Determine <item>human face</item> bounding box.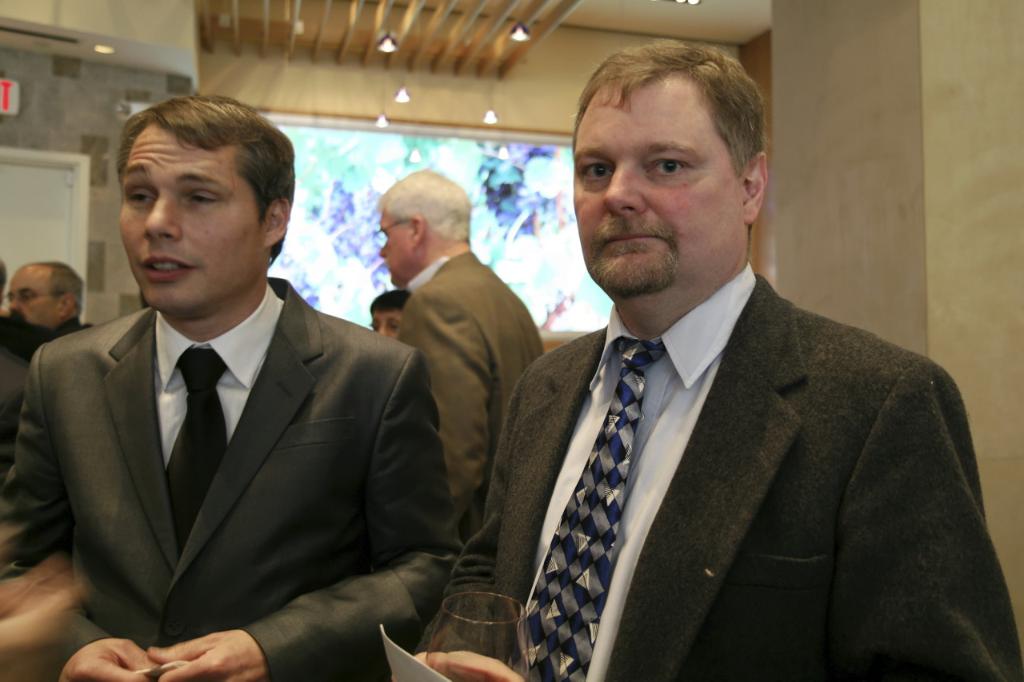
Determined: detection(3, 267, 62, 326).
